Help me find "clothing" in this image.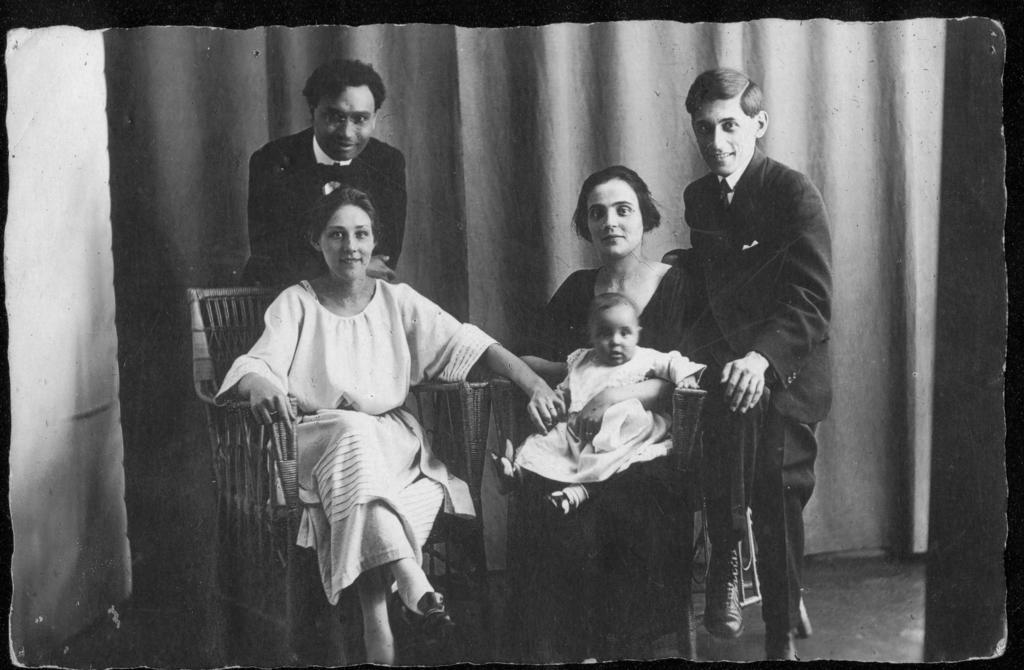
Found it: box=[246, 122, 409, 282].
